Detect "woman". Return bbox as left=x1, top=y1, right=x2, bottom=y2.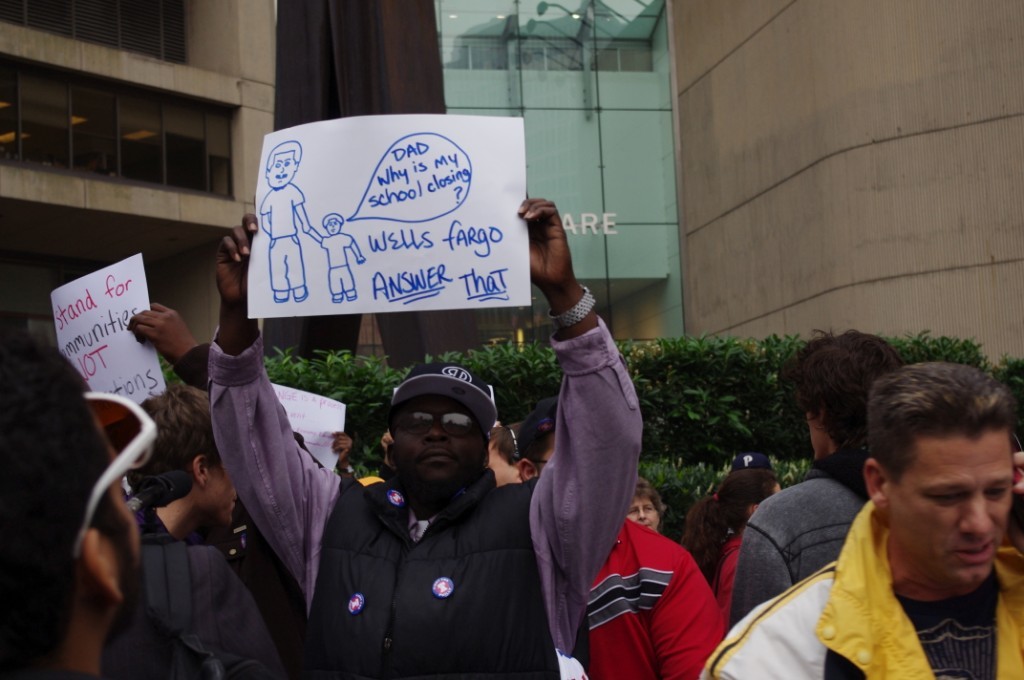
left=624, top=473, right=667, bottom=535.
